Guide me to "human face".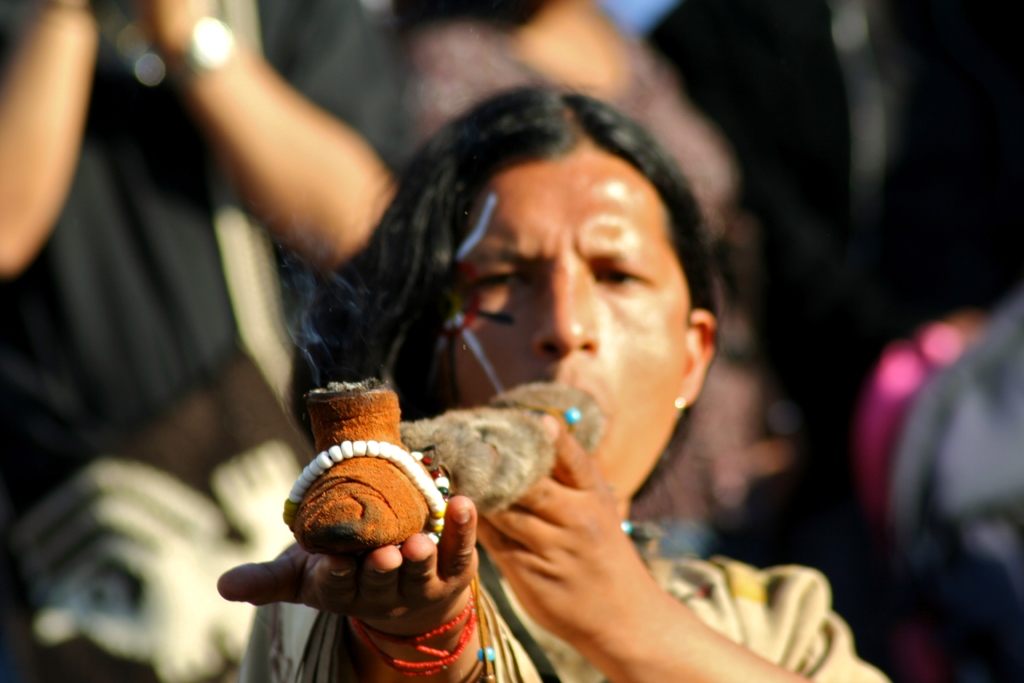
Guidance: detection(454, 145, 691, 499).
